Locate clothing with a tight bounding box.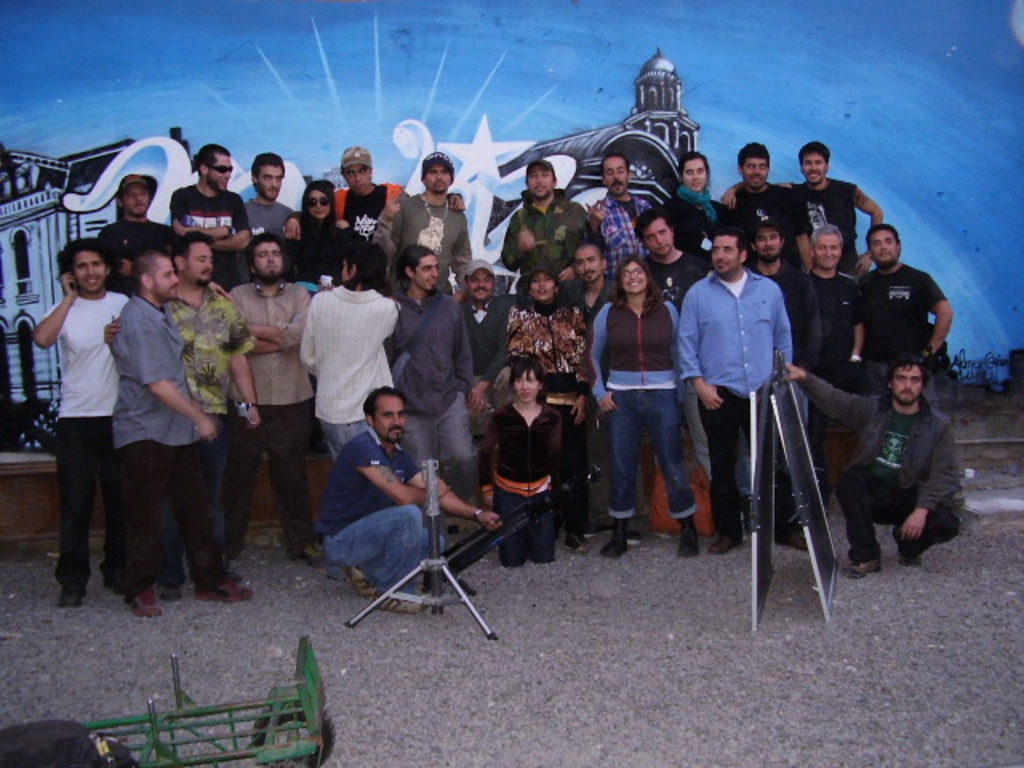
bbox=(90, 216, 166, 299).
